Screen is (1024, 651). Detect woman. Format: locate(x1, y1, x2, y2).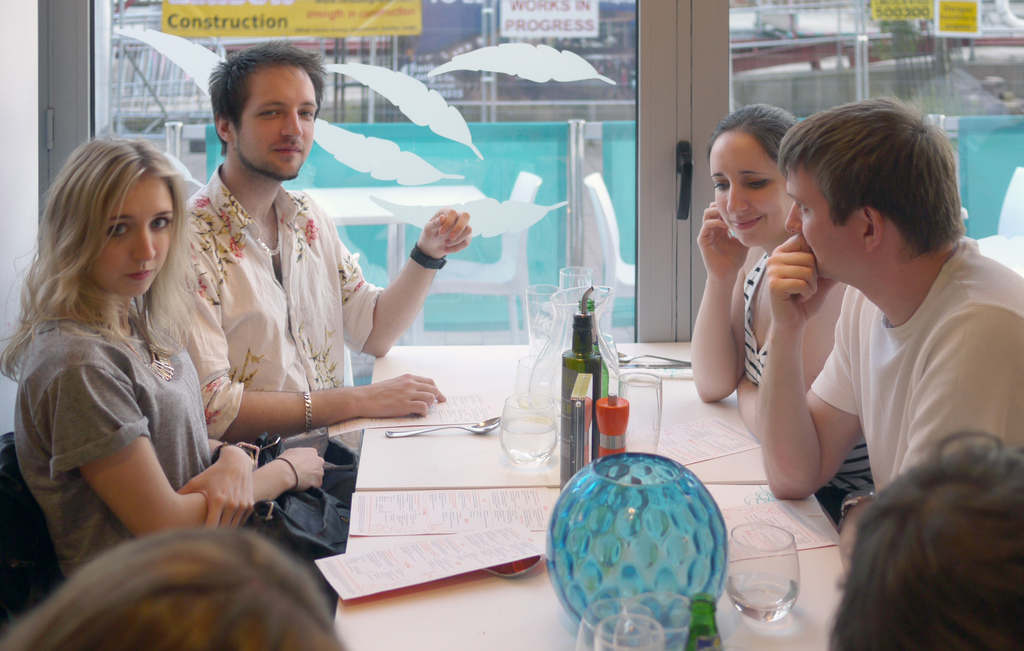
locate(694, 104, 858, 524).
